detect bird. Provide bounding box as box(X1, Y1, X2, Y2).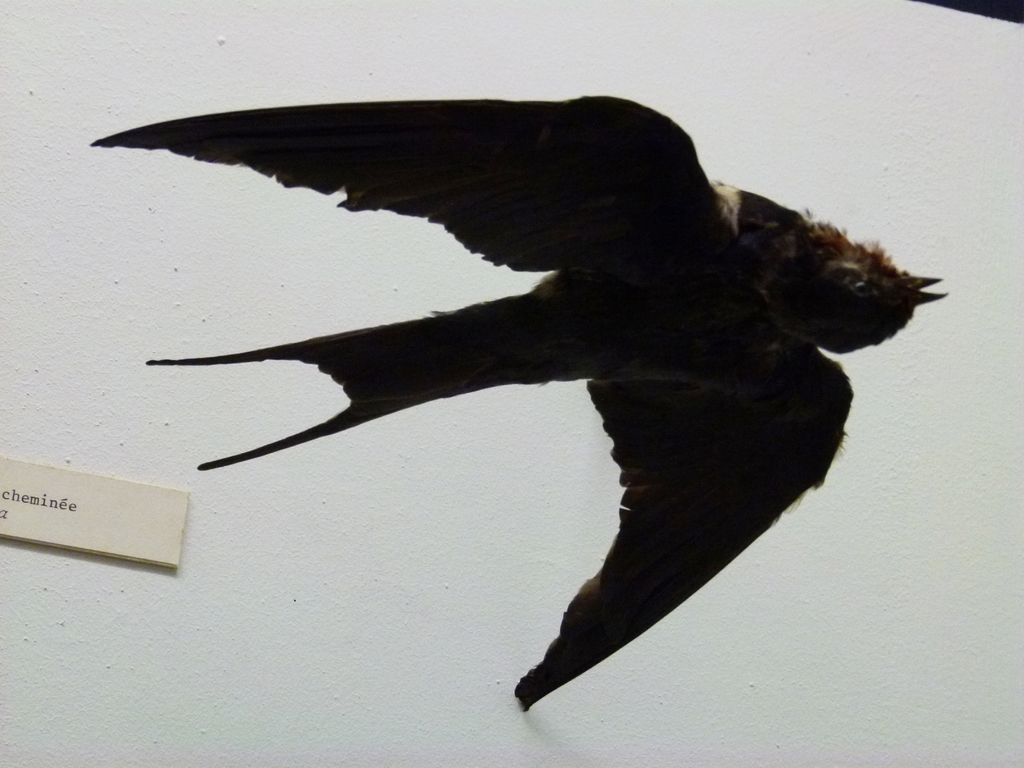
box(68, 112, 908, 677).
